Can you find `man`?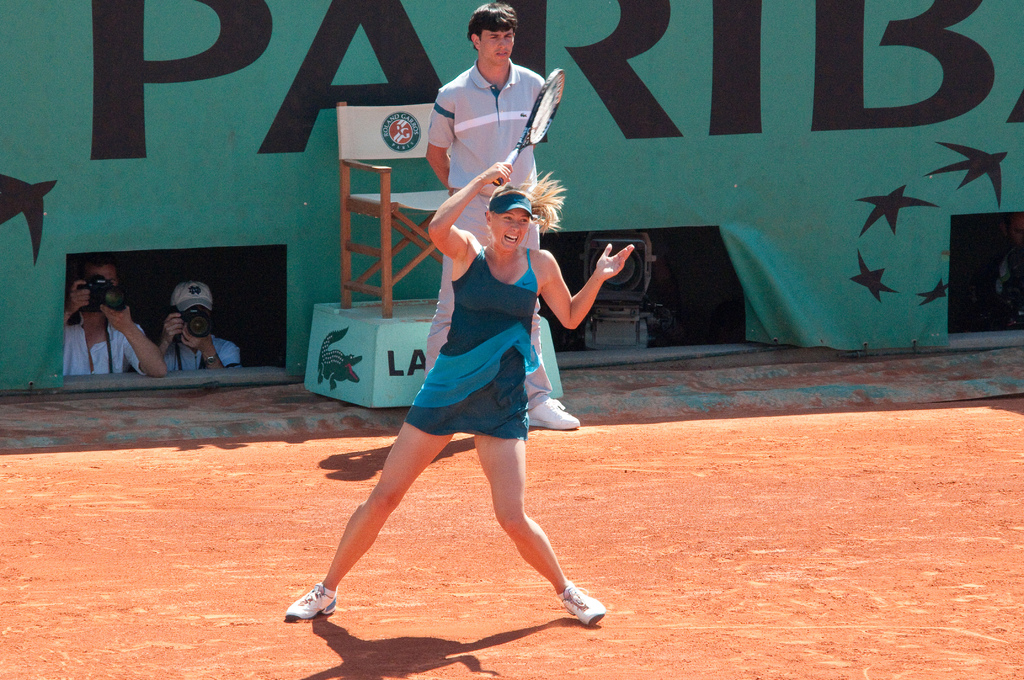
Yes, bounding box: crop(159, 277, 239, 382).
